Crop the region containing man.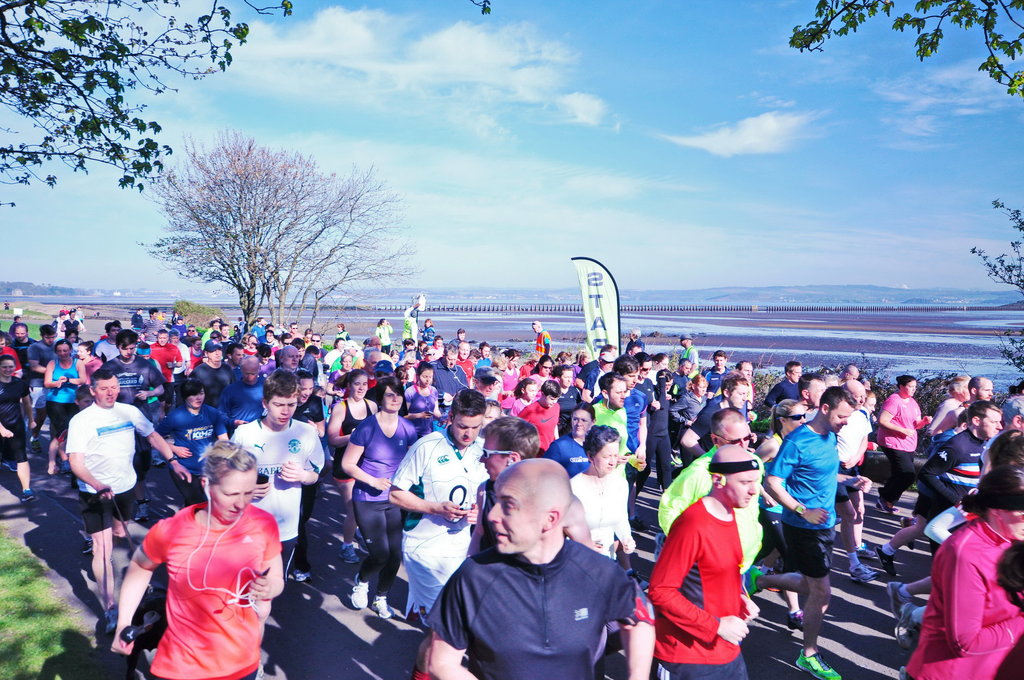
Crop region: pyautogui.locateOnScreen(701, 351, 730, 402).
